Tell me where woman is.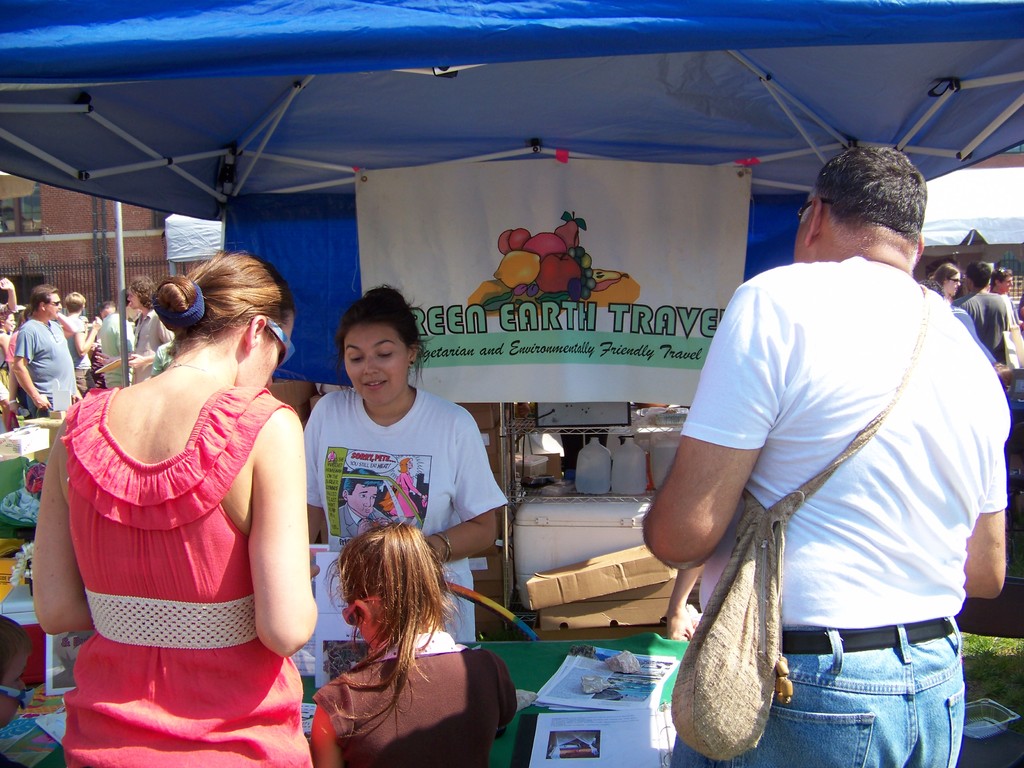
woman is at detection(931, 263, 961, 299).
